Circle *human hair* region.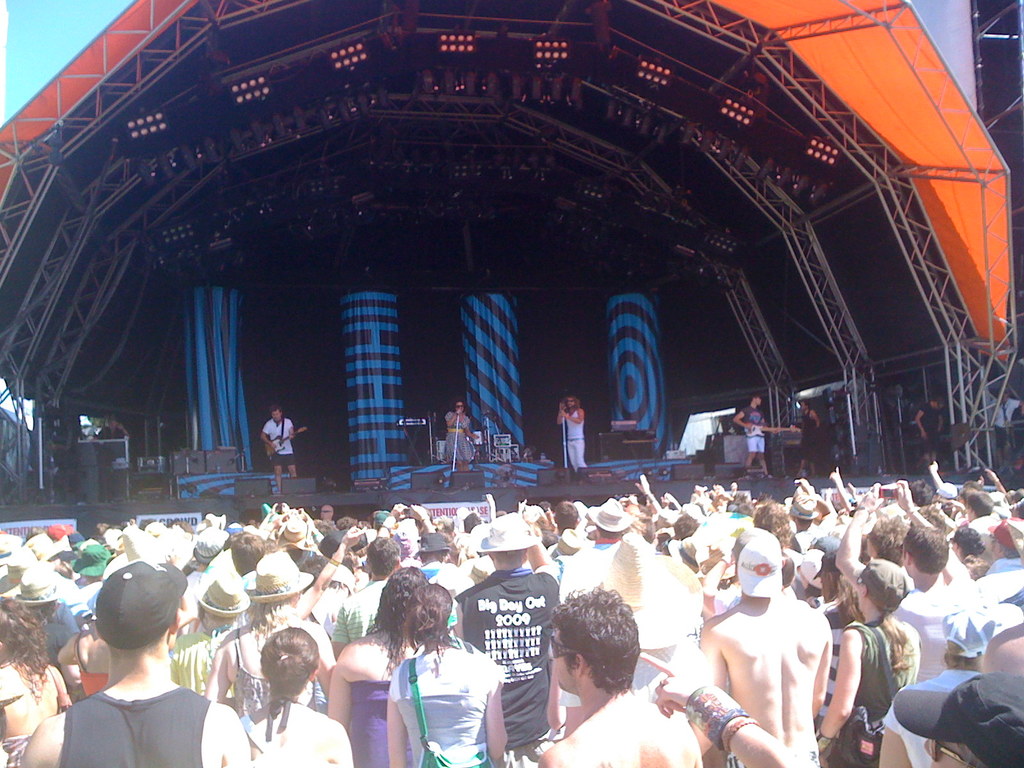
Region: bbox=(957, 743, 985, 767).
